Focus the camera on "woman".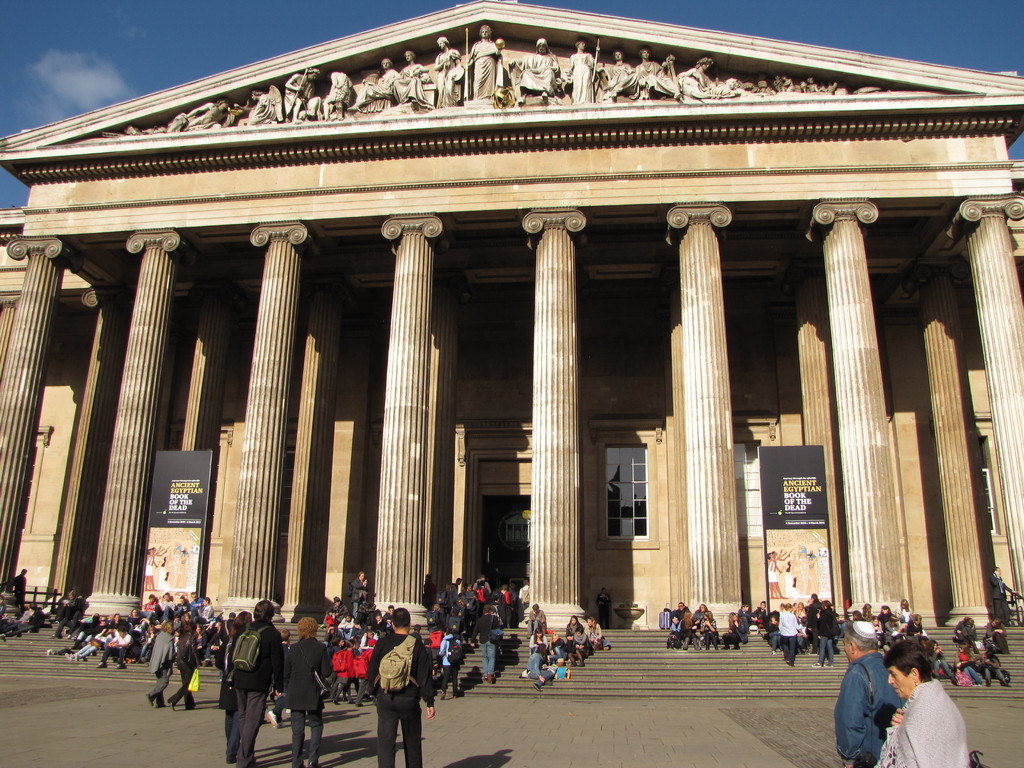
Focus region: locate(678, 609, 703, 650).
